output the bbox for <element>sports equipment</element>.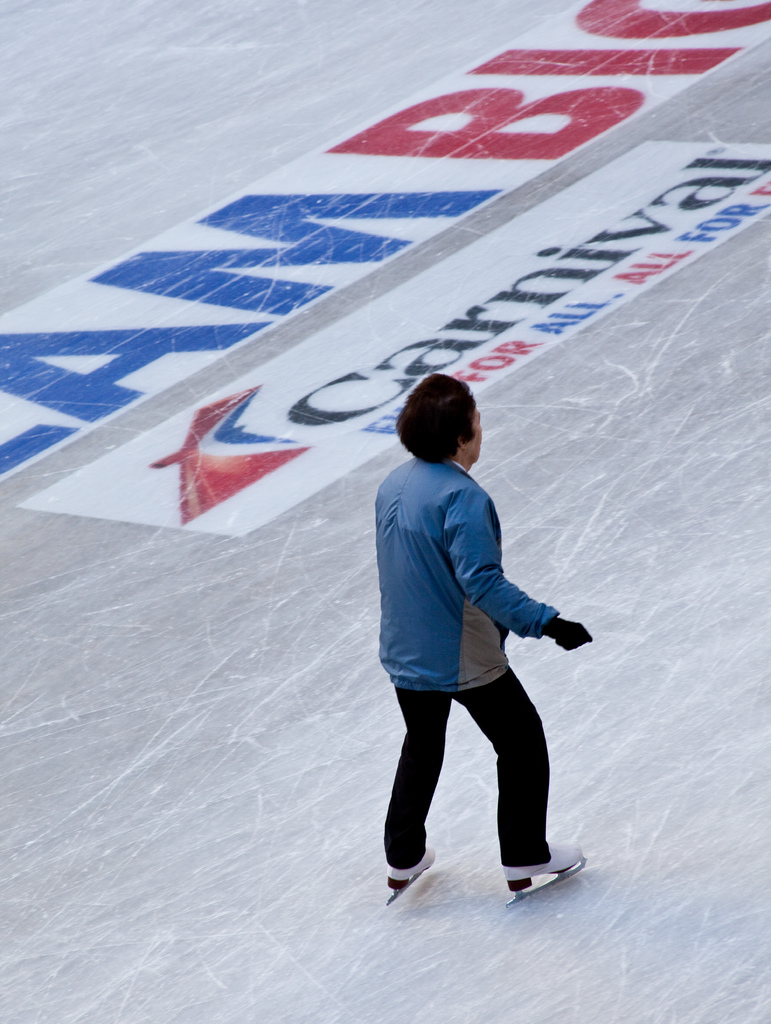
501:838:590:897.
